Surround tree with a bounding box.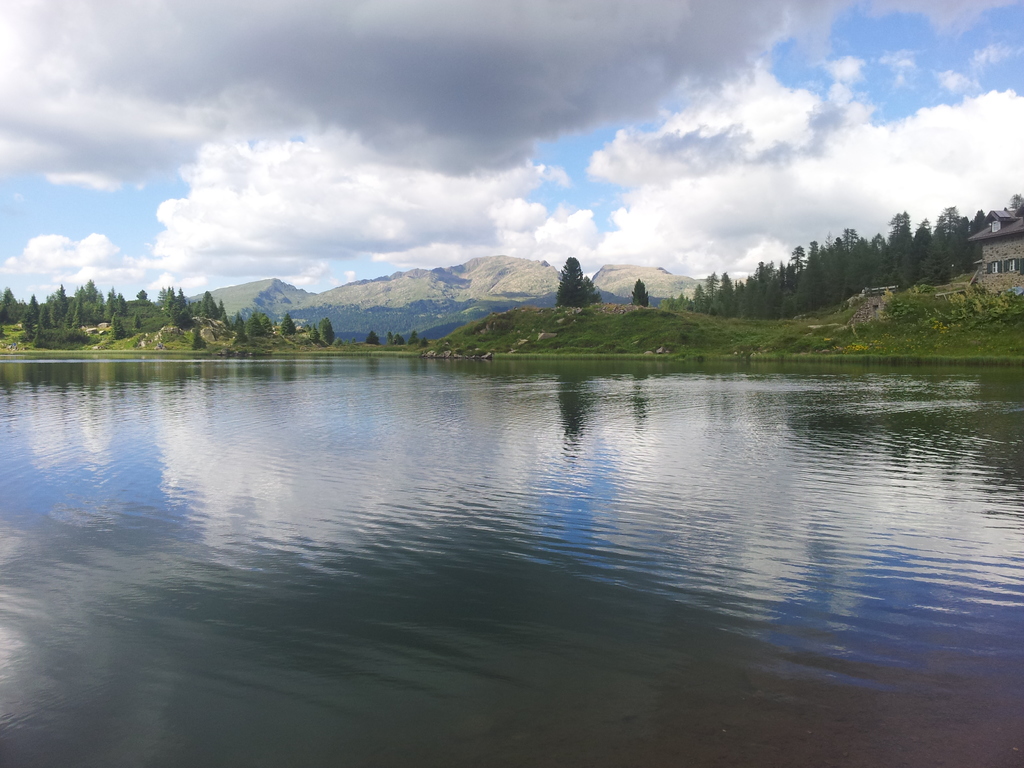
l=535, t=242, r=612, b=314.
